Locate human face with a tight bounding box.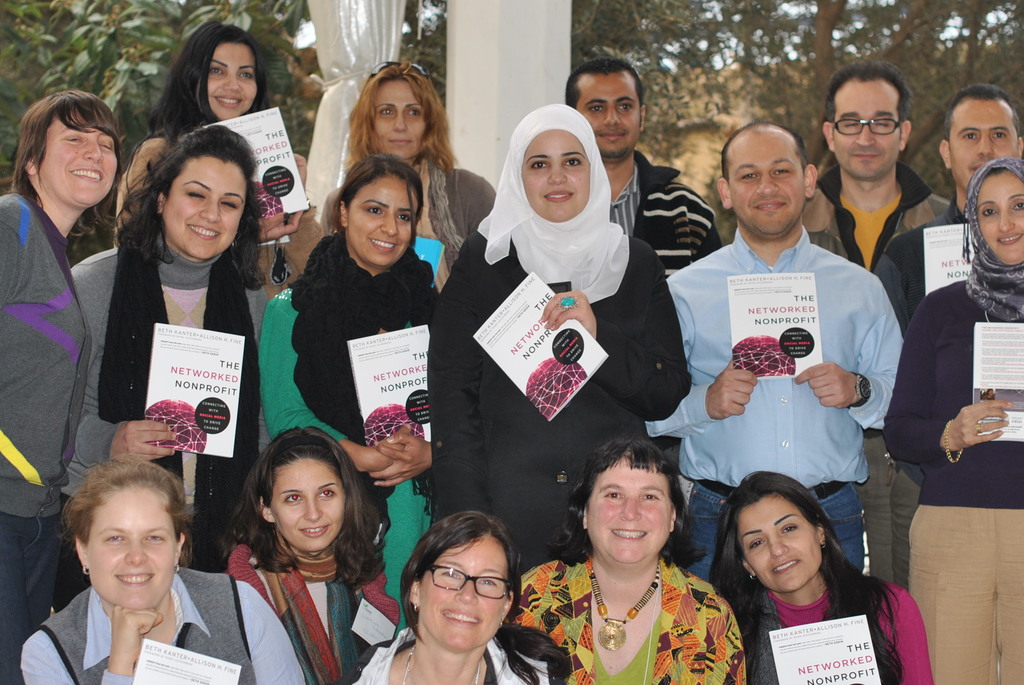
{"x1": 745, "y1": 500, "x2": 820, "y2": 587}.
